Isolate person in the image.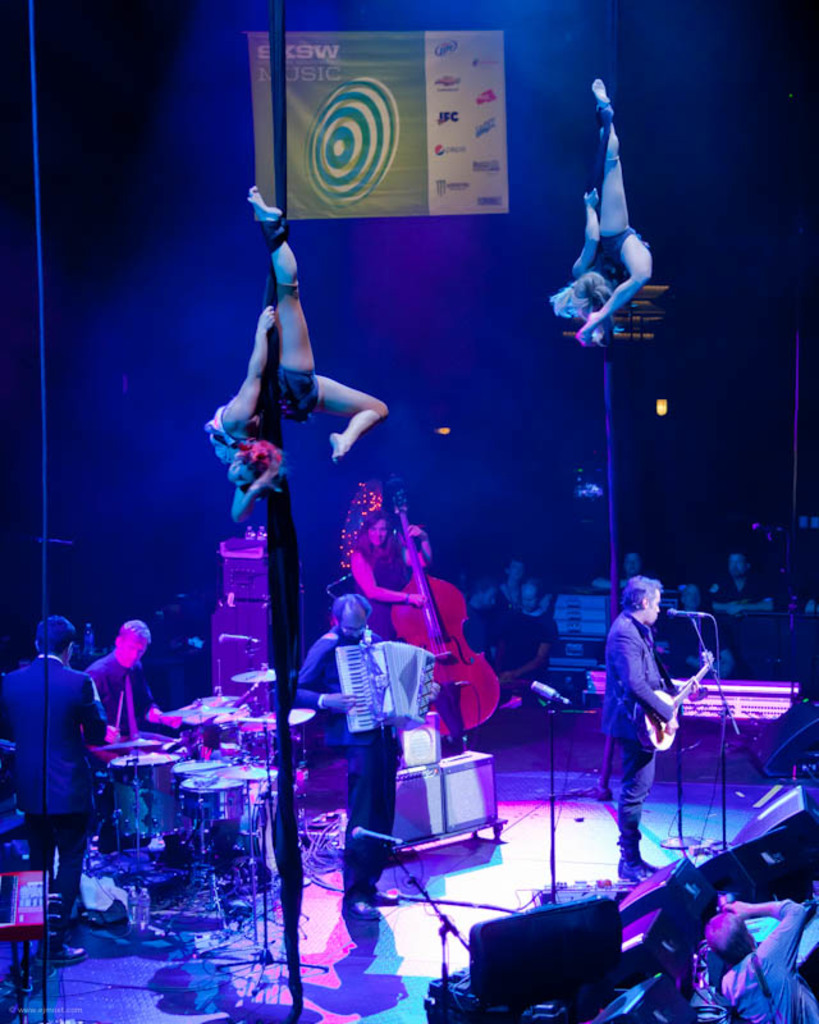
Isolated region: [x1=477, y1=571, x2=563, y2=690].
